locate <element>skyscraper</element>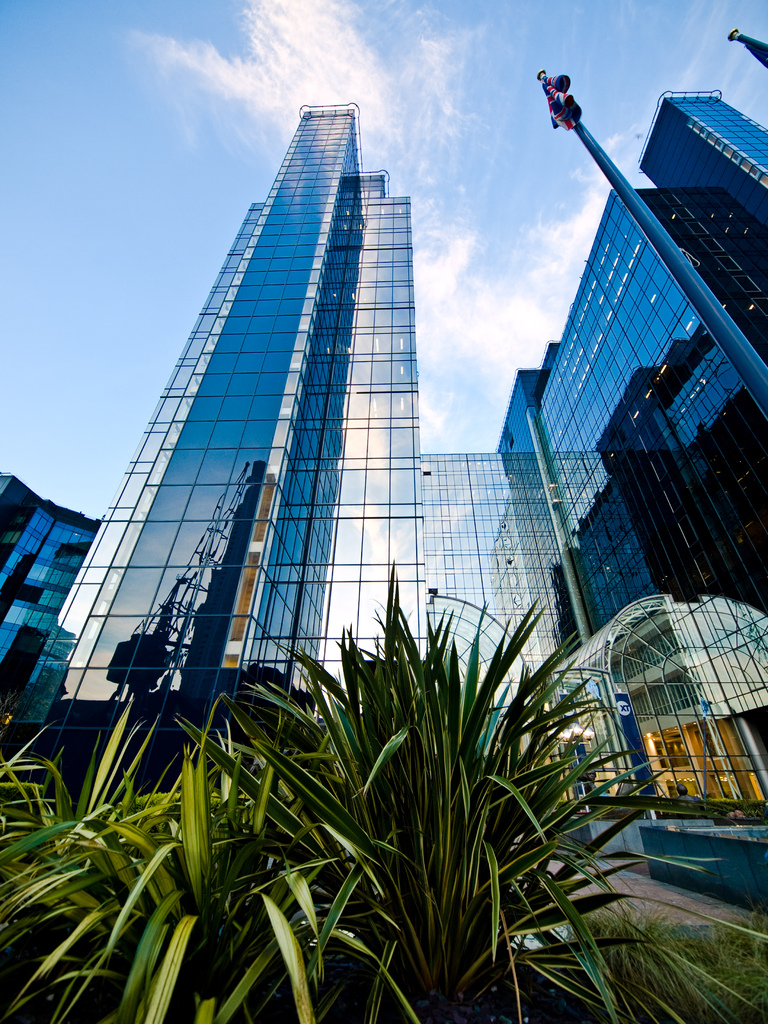
pyautogui.locateOnScreen(58, 97, 466, 778)
